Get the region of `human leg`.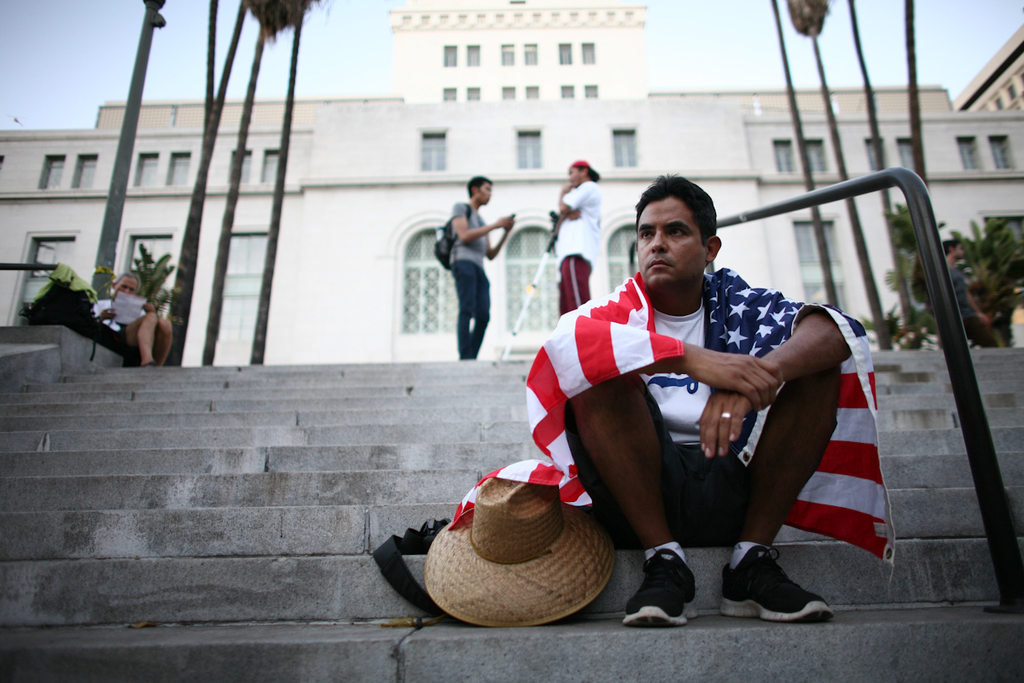
left=152, top=317, right=172, bottom=364.
